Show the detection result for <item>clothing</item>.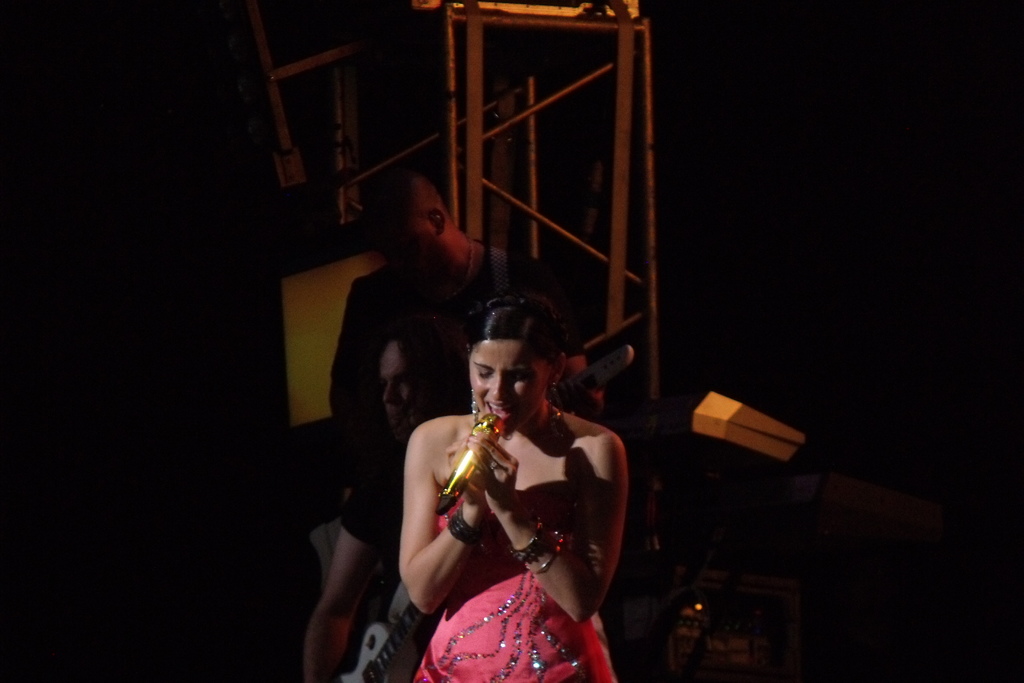
[left=406, top=361, right=634, bottom=675].
